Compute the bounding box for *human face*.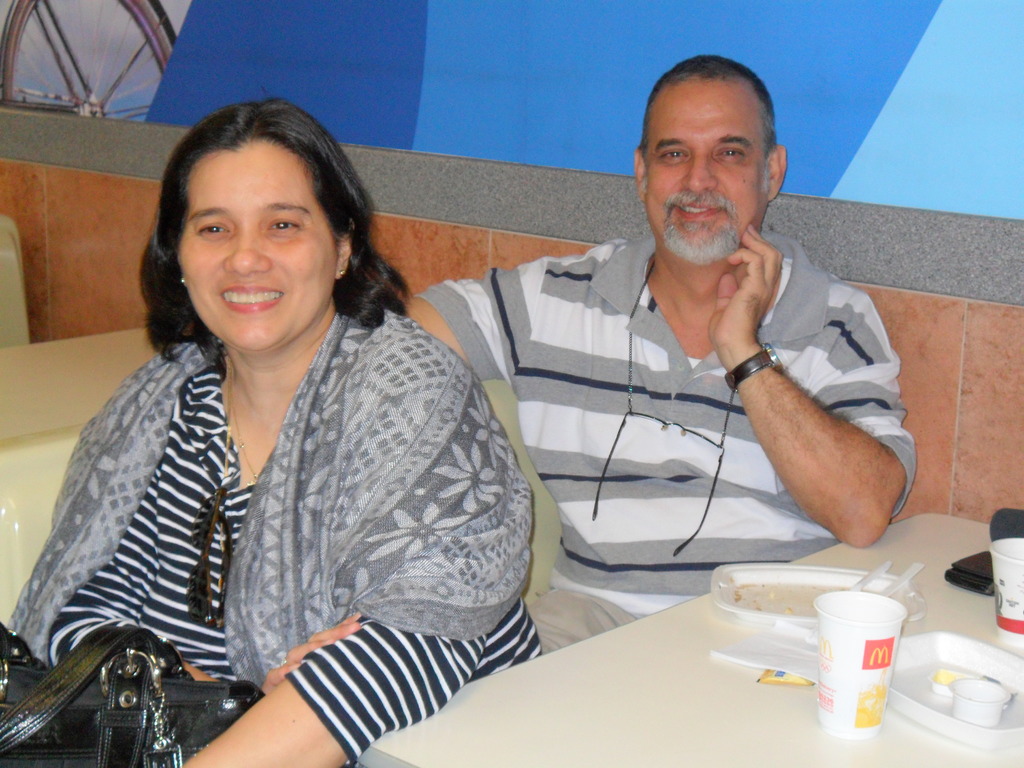
x1=644, y1=78, x2=773, y2=261.
